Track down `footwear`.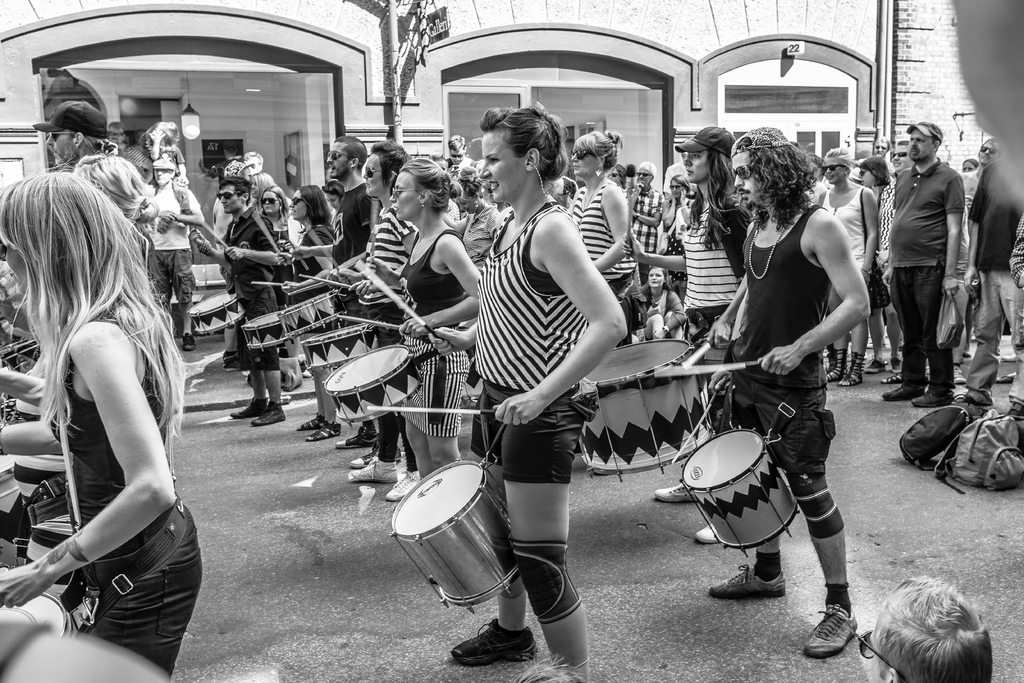
Tracked to Rect(181, 331, 196, 352).
